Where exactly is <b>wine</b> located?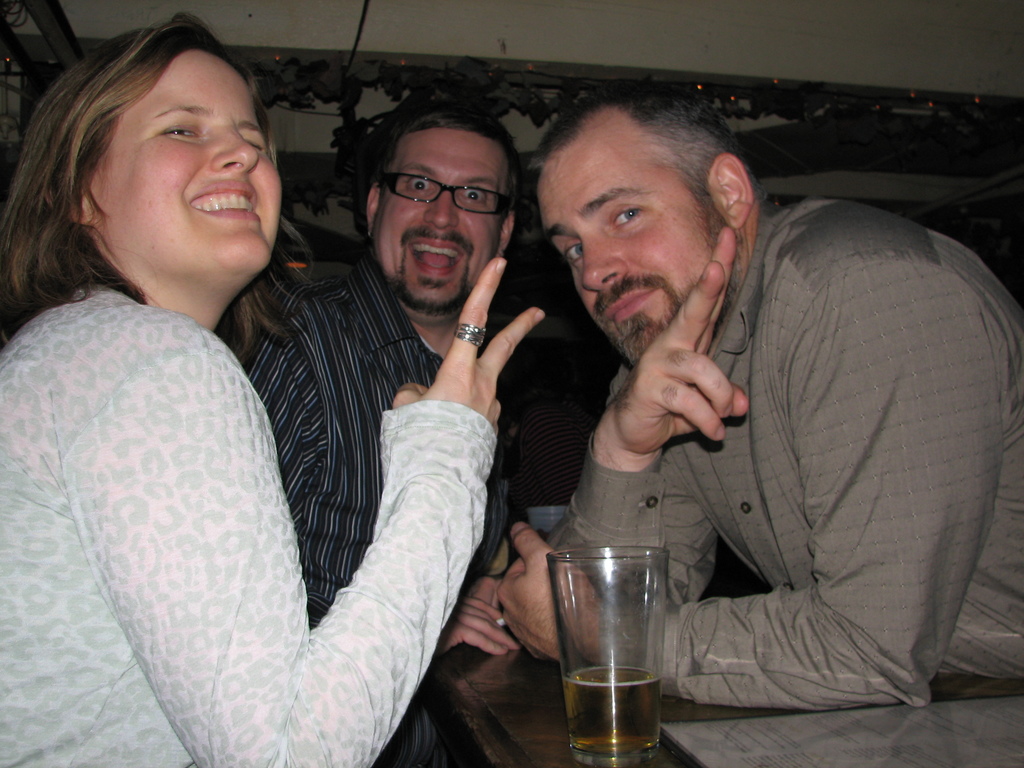
Its bounding box is Rect(557, 659, 660, 761).
